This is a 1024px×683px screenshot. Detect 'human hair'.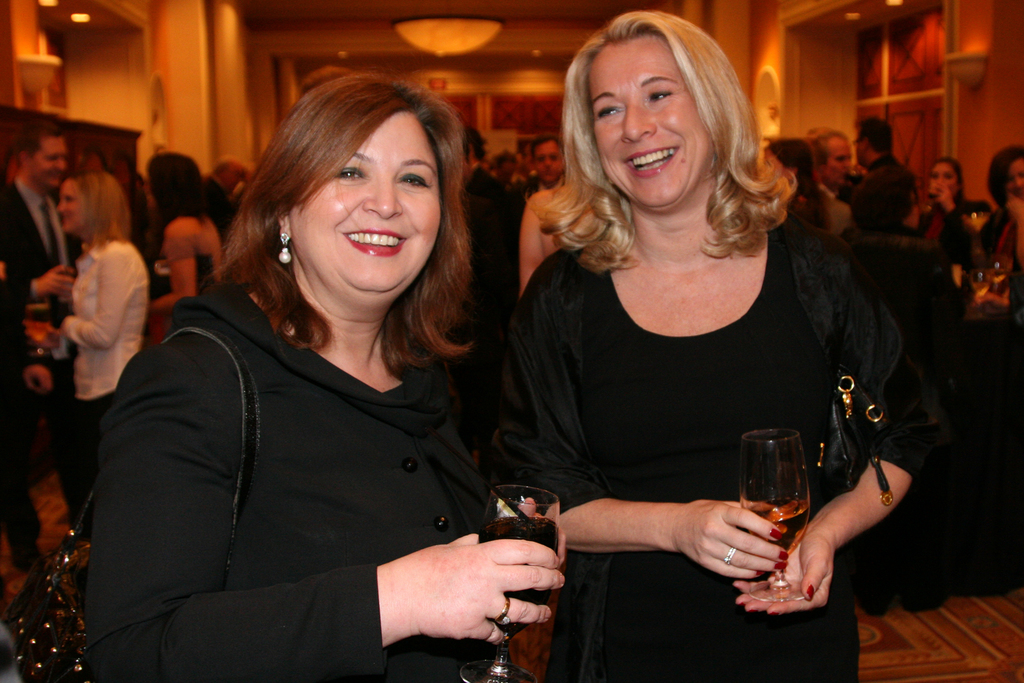
{"x1": 209, "y1": 154, "x2": 246, "y2": 195}.
